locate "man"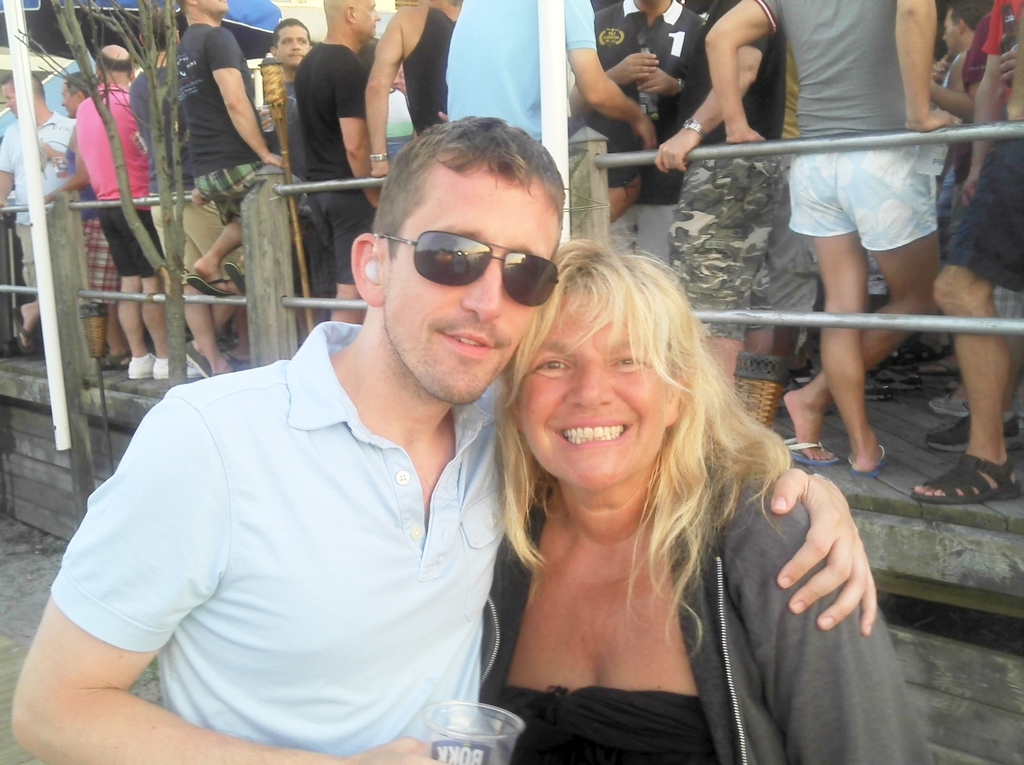
box=[129, 10, 267, 371]
